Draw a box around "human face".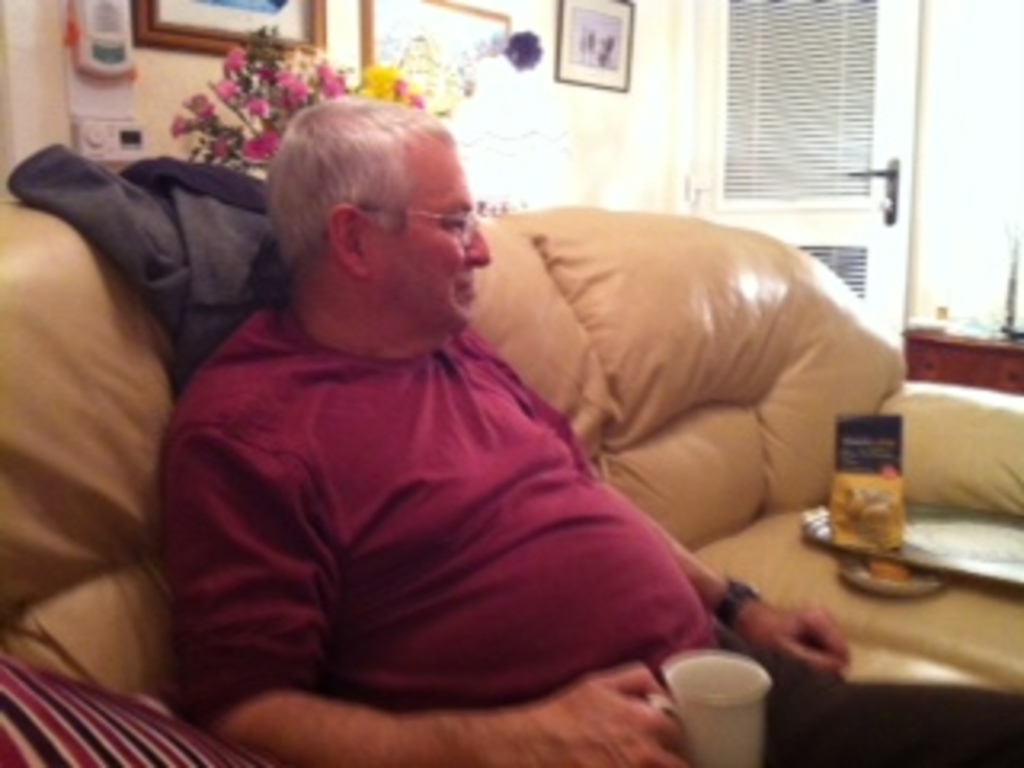
detection(365, 134, 496, 326).
